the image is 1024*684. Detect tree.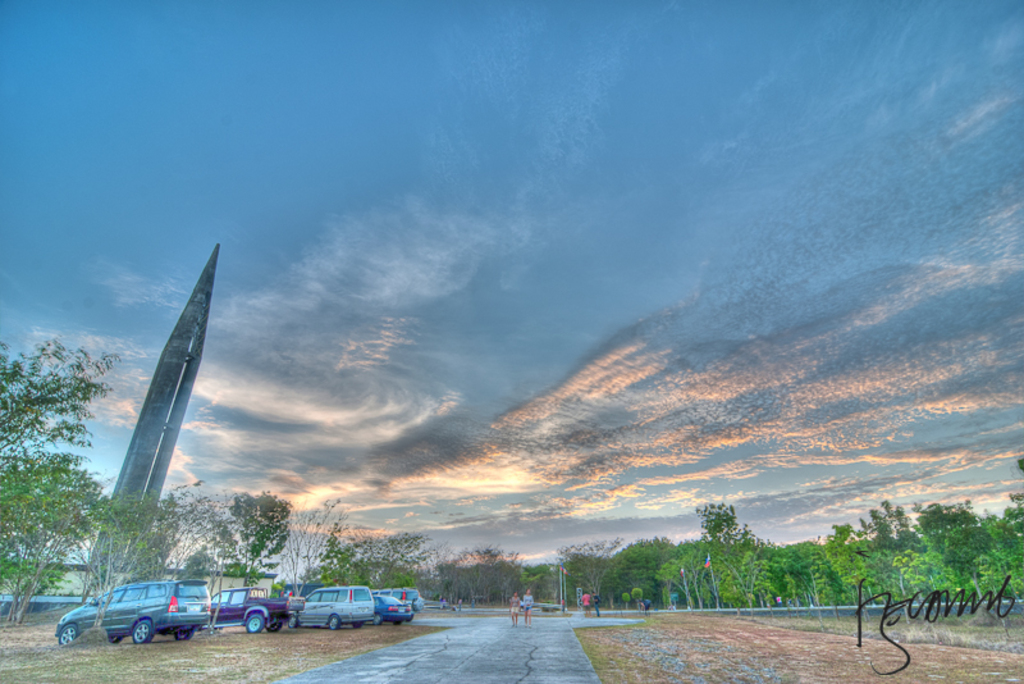
Detection: {"x1": 965, "y1": 444, "x2": 1021, "y2": 601}.
